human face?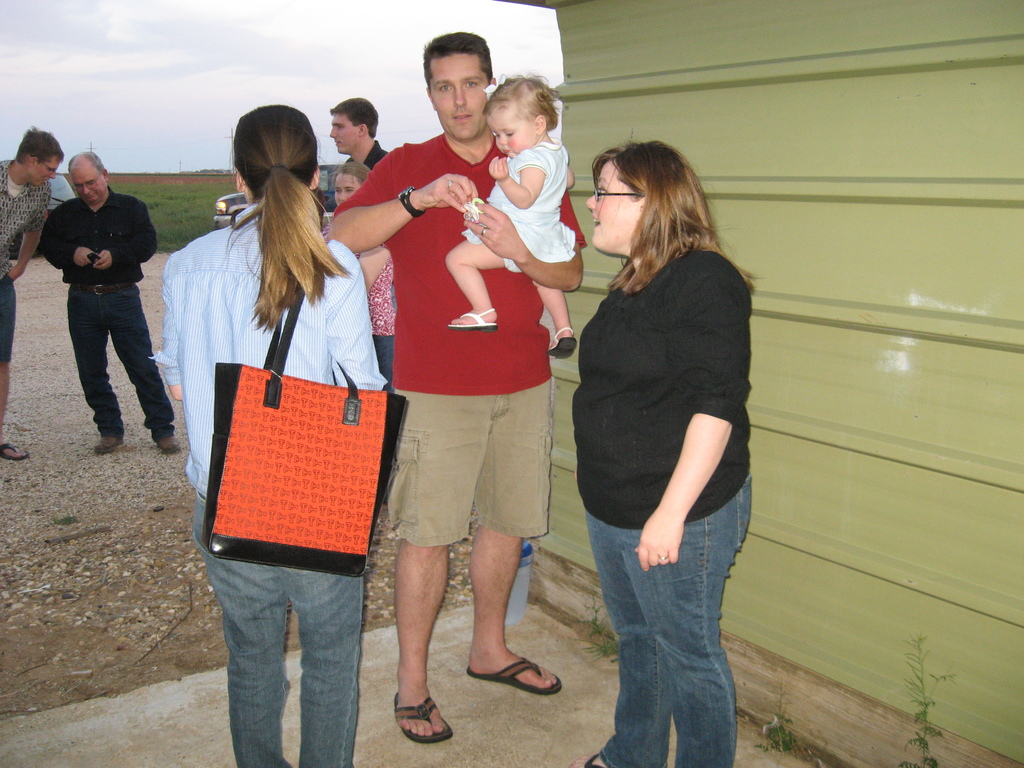
[432, 32, 476, 142]
